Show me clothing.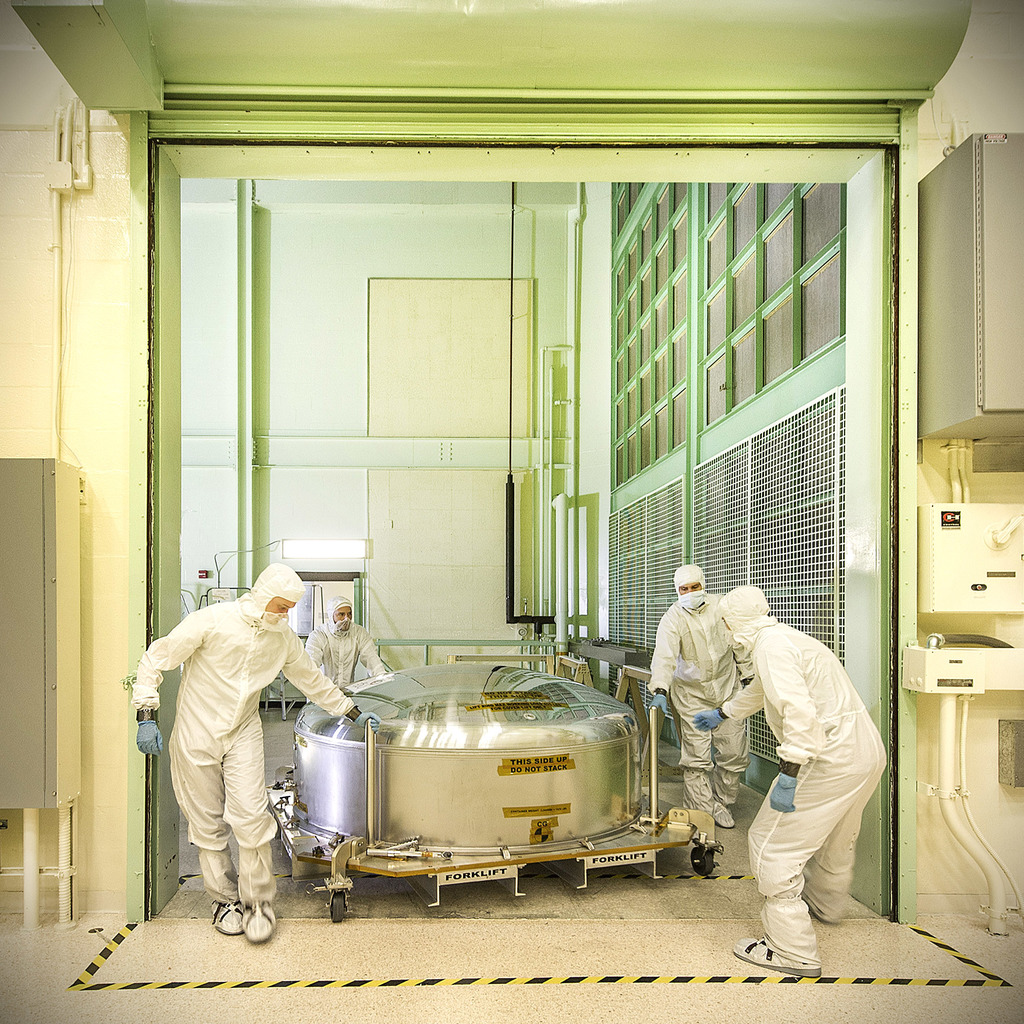
clothing is here: bbox(720, 620, 886, 900).
